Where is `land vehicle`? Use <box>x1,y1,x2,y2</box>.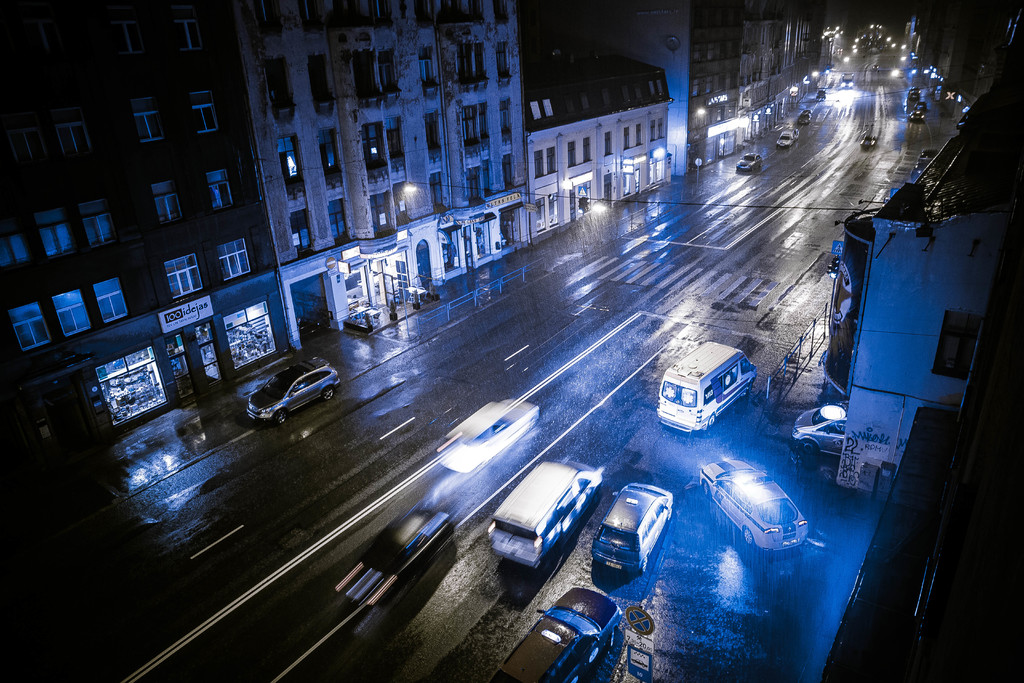
<box>484,456,604,569</box>.
